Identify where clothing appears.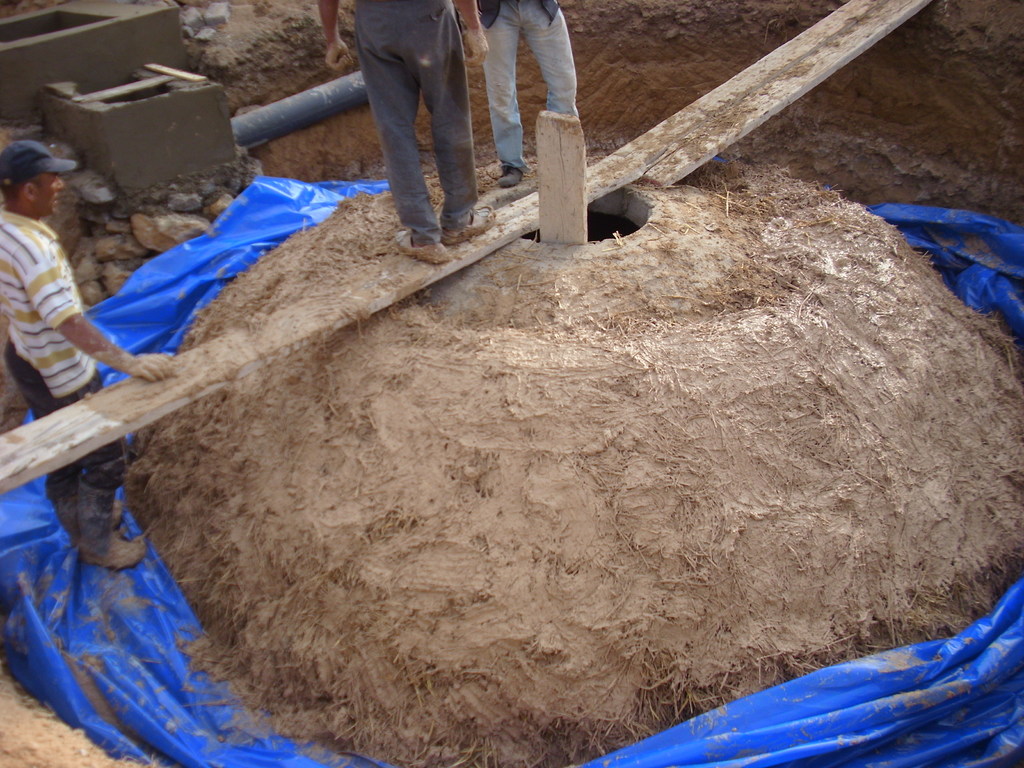
Appears at BBox(0, 195, 126, 569).
